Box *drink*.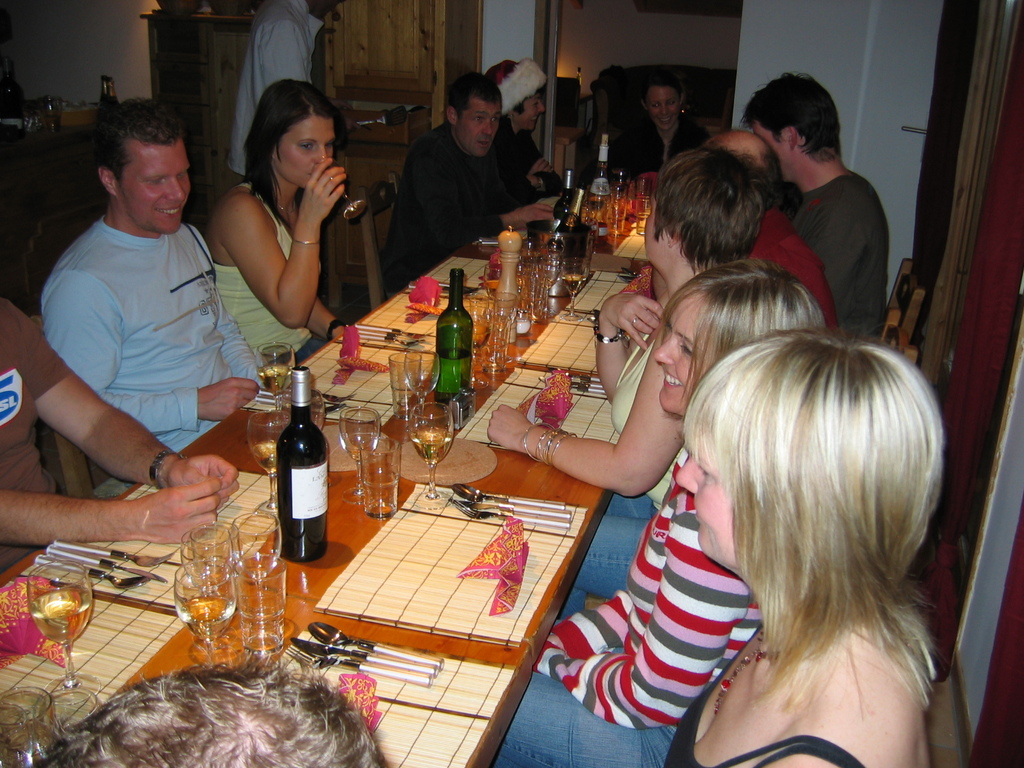
bbox(257, 387, 324, 564).
